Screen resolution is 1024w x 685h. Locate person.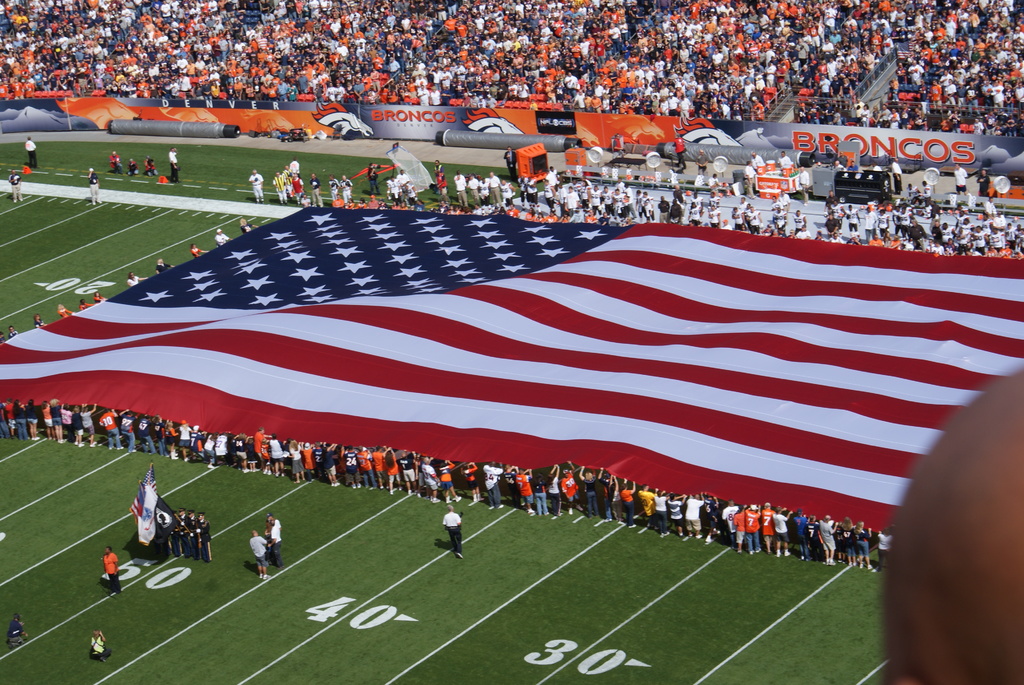
(x1=144, y1=157, x2=159, y2=174).
